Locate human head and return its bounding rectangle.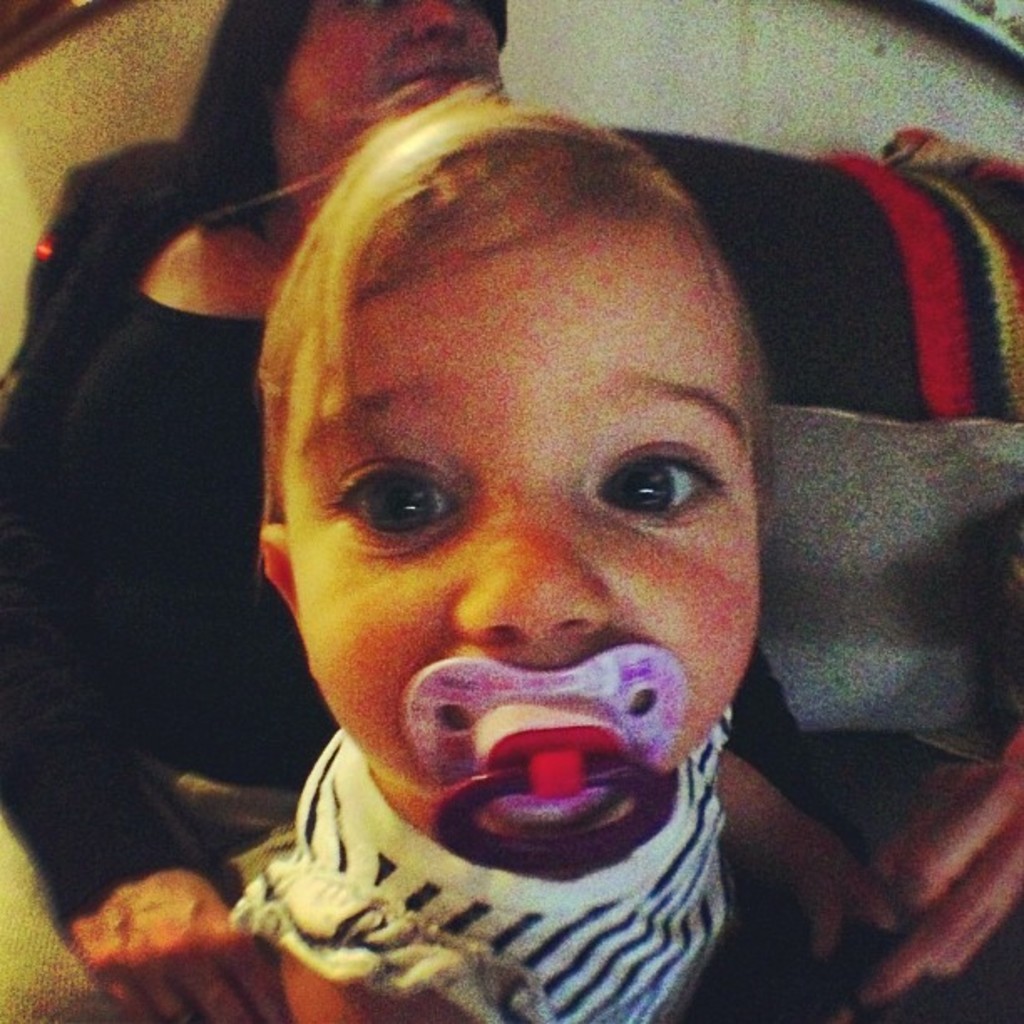
268 99 808 925.
